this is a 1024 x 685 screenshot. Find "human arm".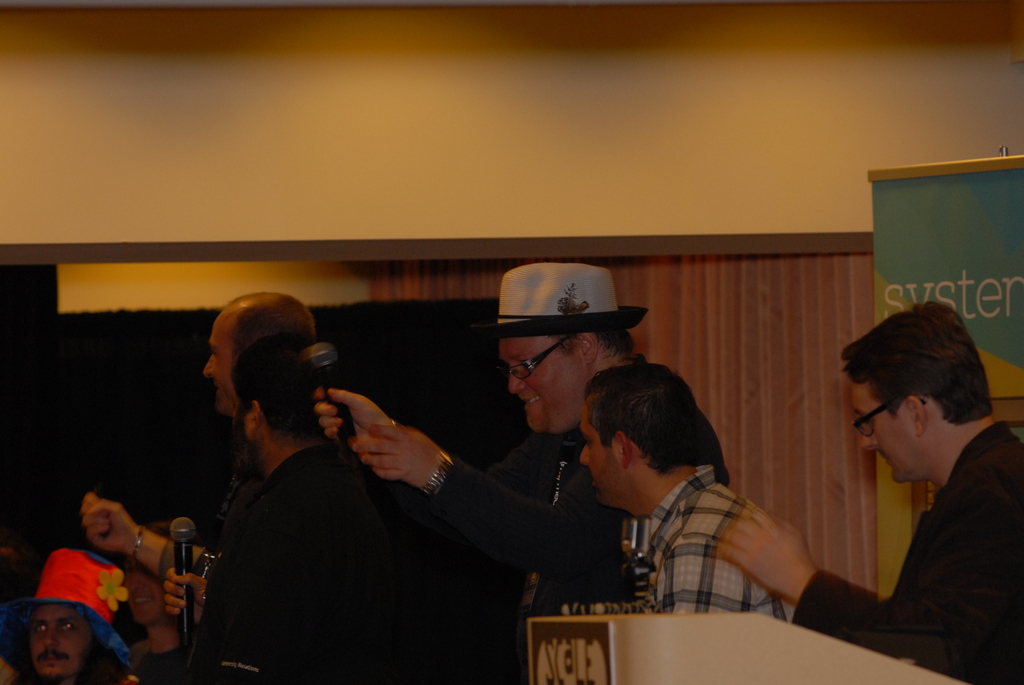
Bounding box: select_region(46, 484, 216, 571).
